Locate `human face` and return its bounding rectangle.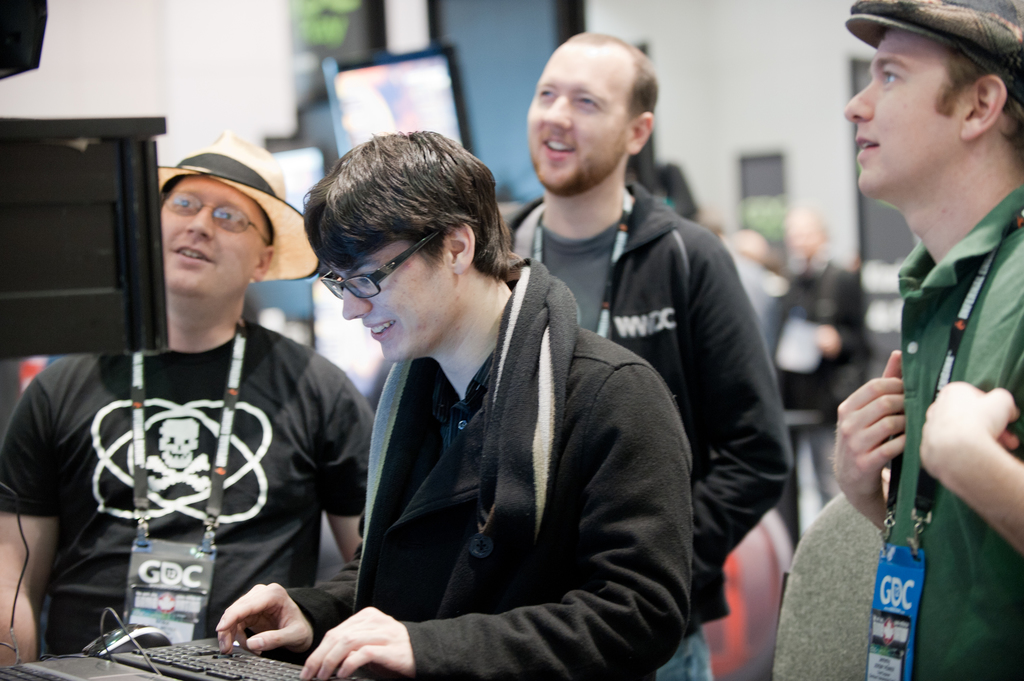
[332,239,438,364].
